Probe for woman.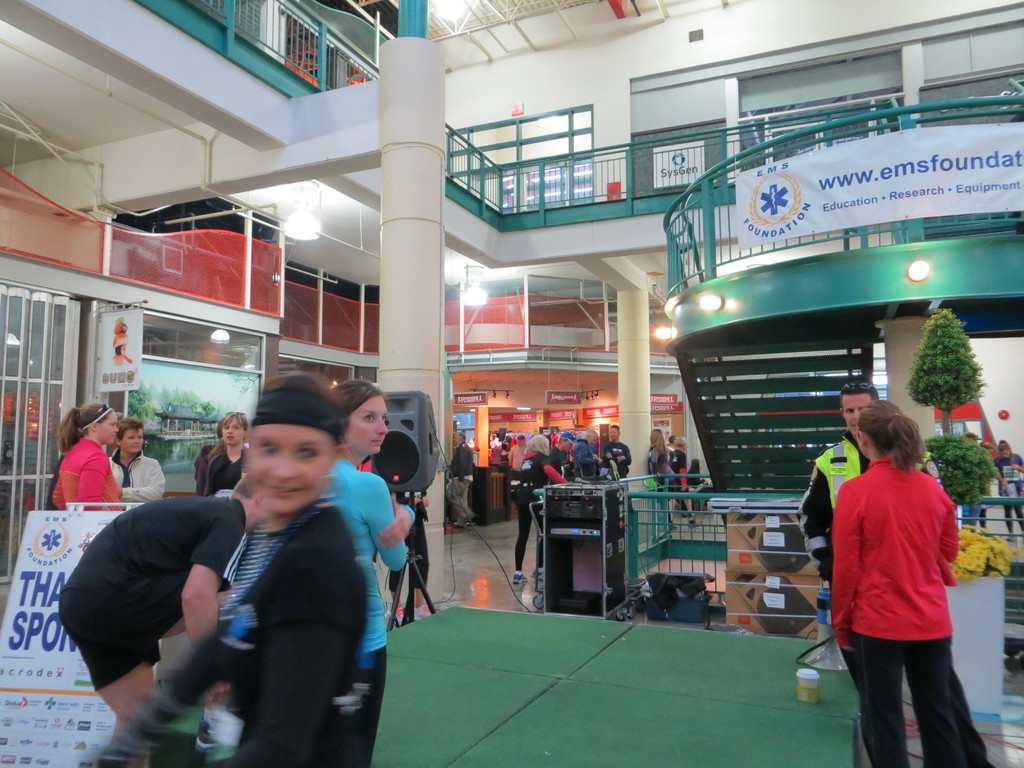
Probe result: (x1=511, y1=428, x2=571, y2=588).
